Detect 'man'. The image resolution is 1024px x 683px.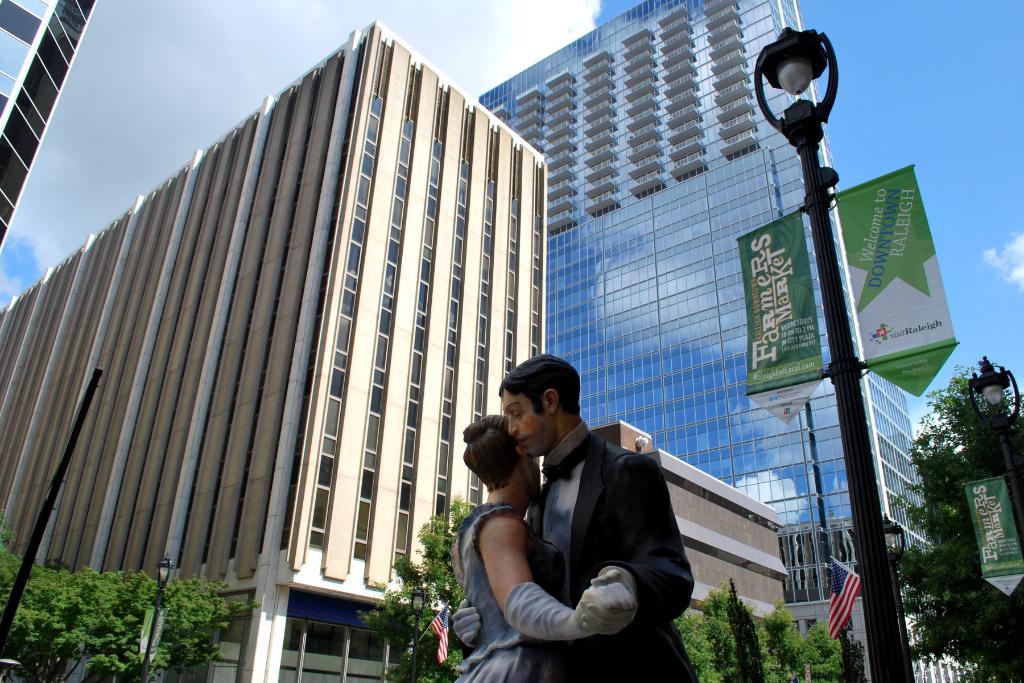
456,351,700,682.
